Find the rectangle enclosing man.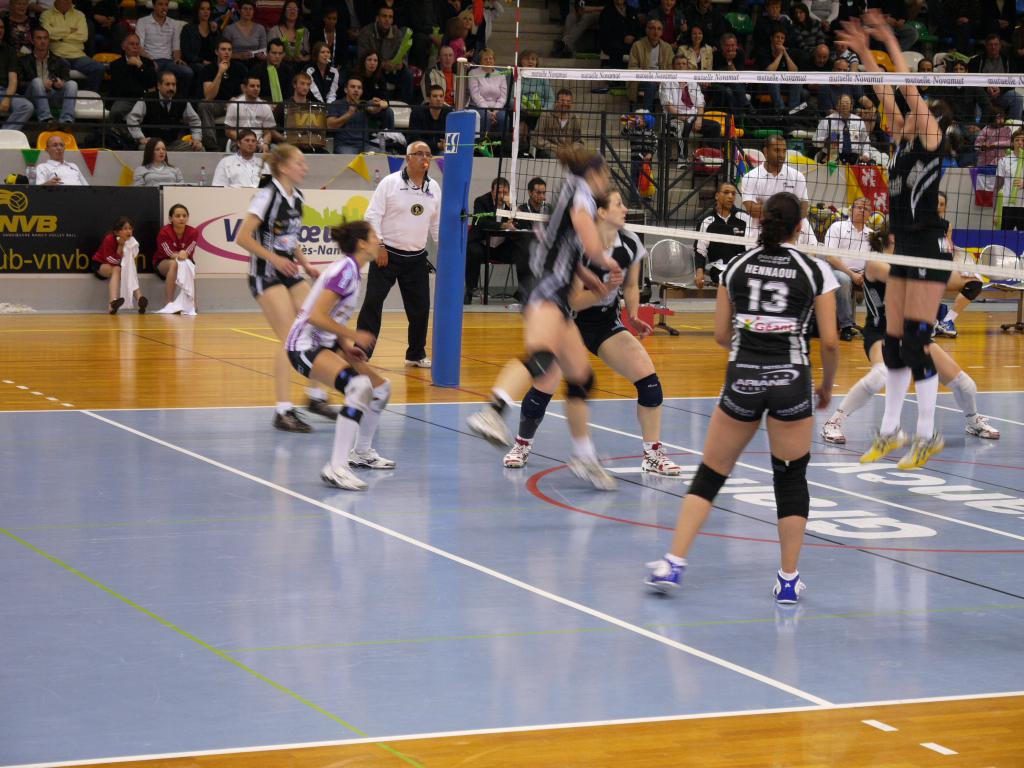
{"left": 464, "top": 179, "right": 533, "bottom": 303}.
